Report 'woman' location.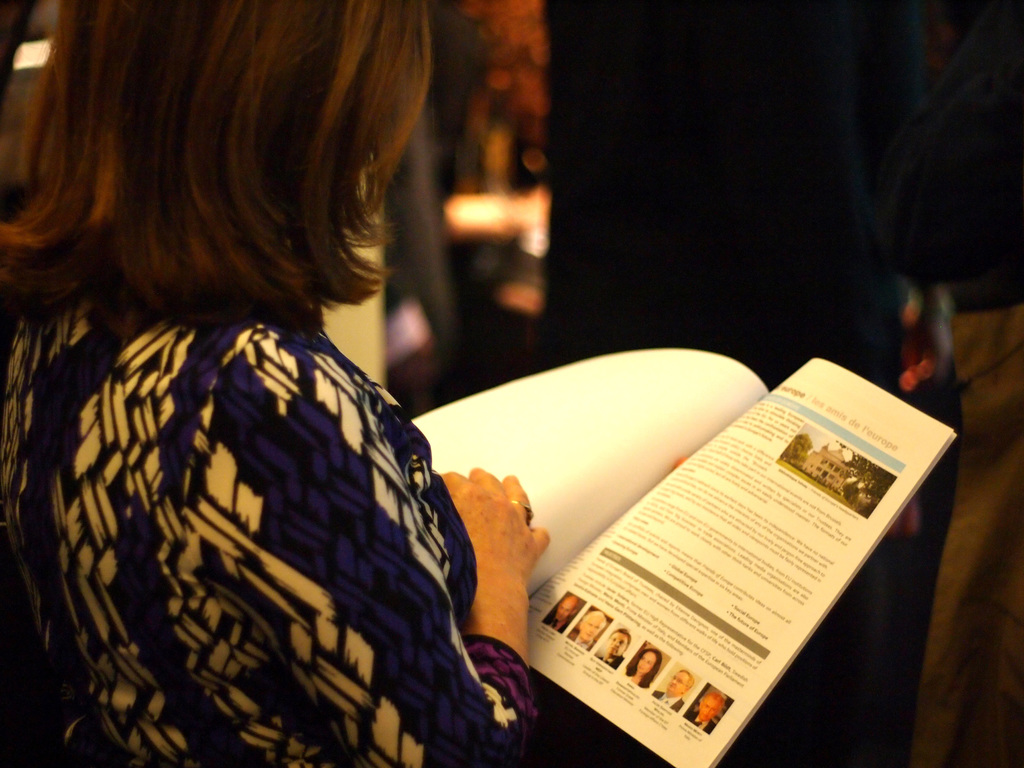
Report: select_region(626, 647, 663, 691).
